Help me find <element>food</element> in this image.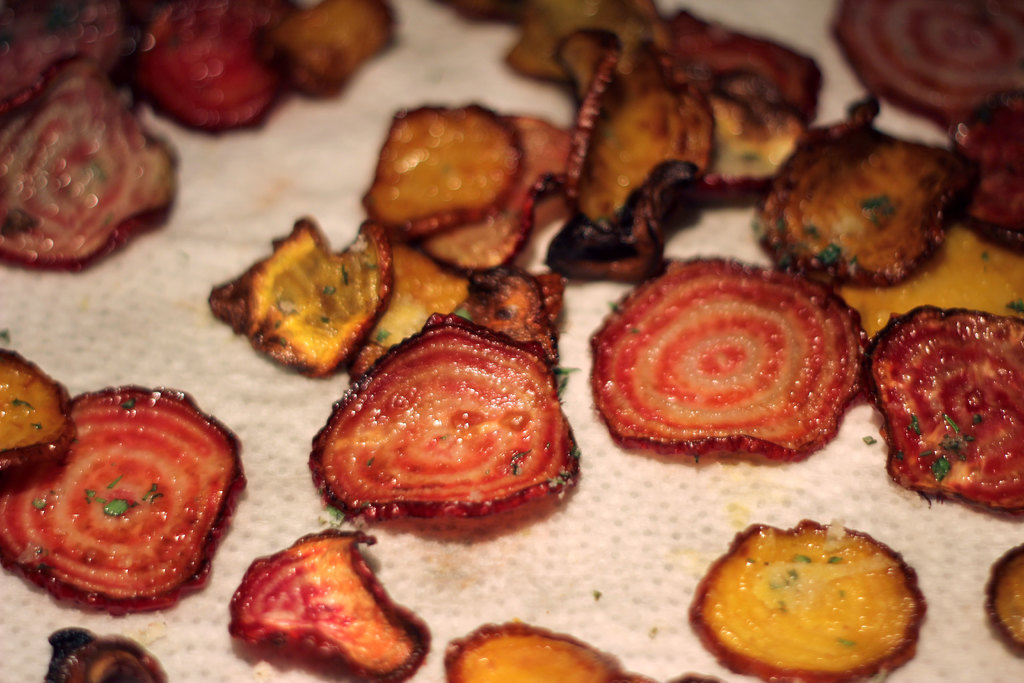
Found it: bbox=(983, 544, 1023, 662).
